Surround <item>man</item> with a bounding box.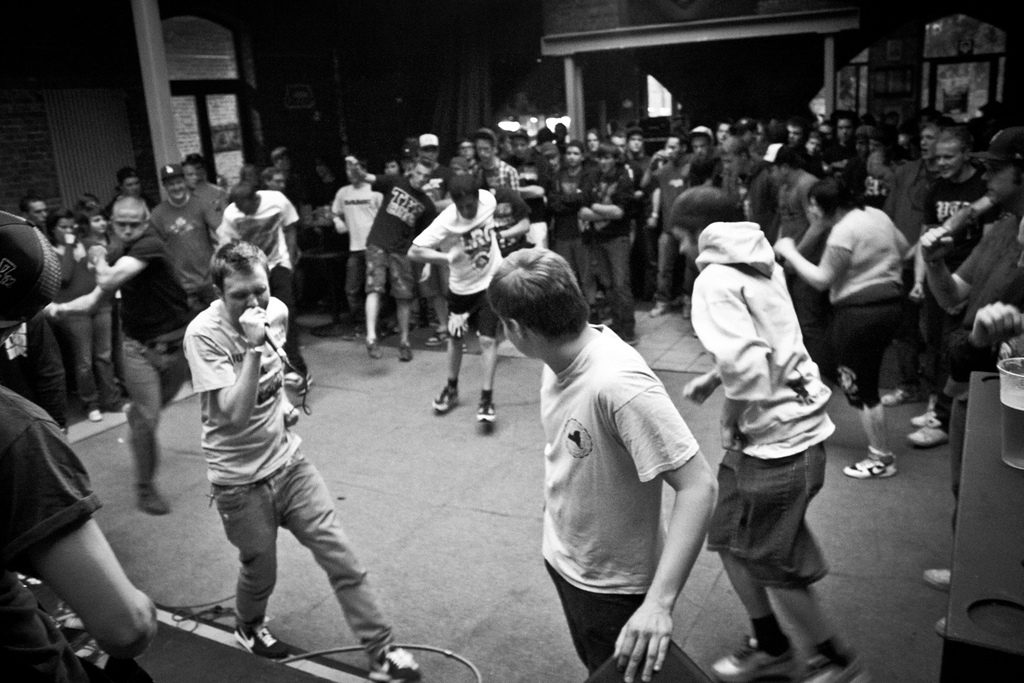
region(476, 205, 695, 672).
